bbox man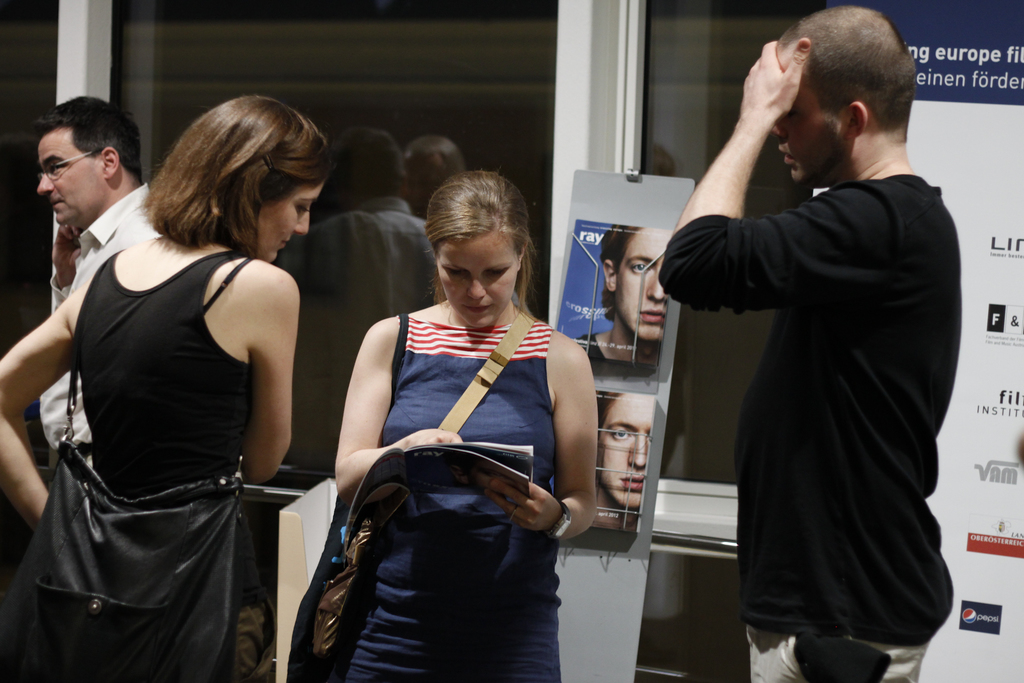
left=590, top=386, right=657, bottom=531
